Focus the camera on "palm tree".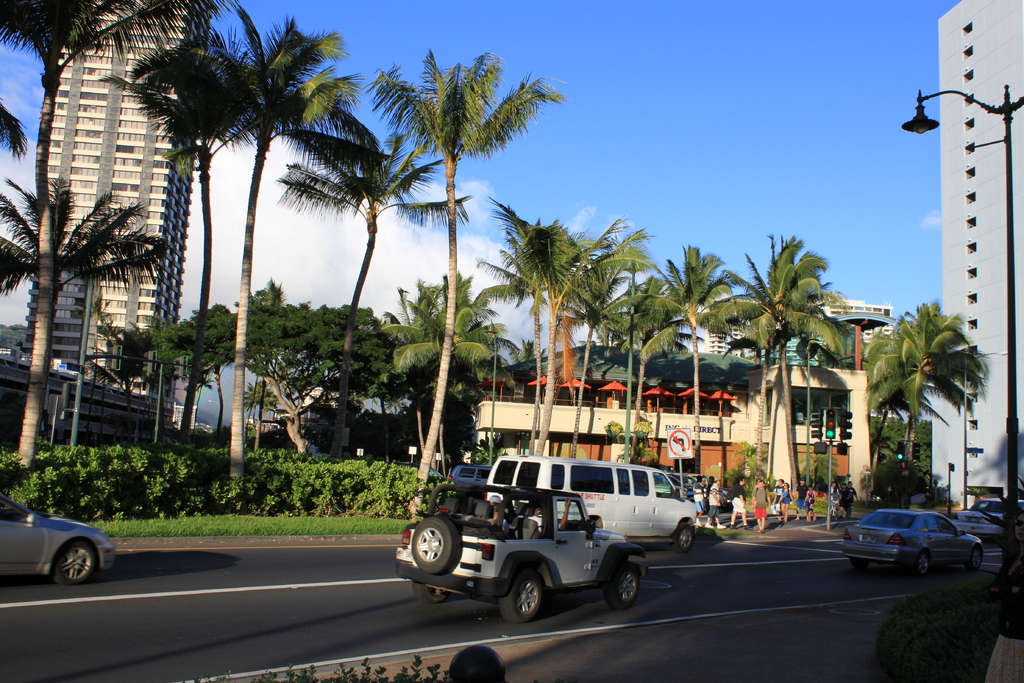
Focus region: l=863, t=301, r=972, b=465.
